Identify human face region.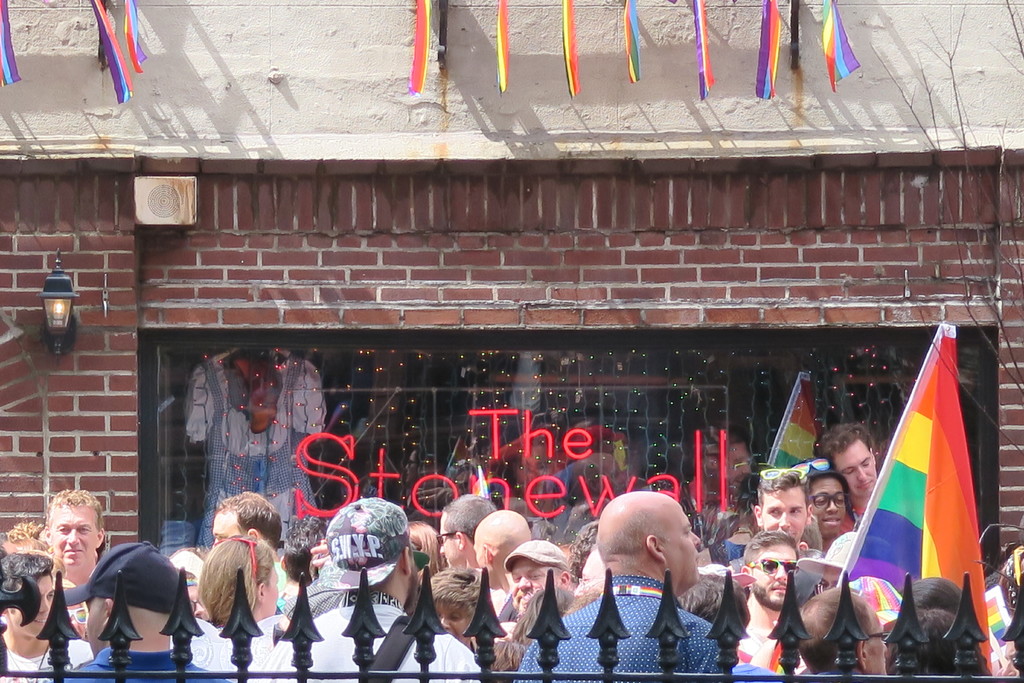
Region: Rect(264, 570, 278, 614).
